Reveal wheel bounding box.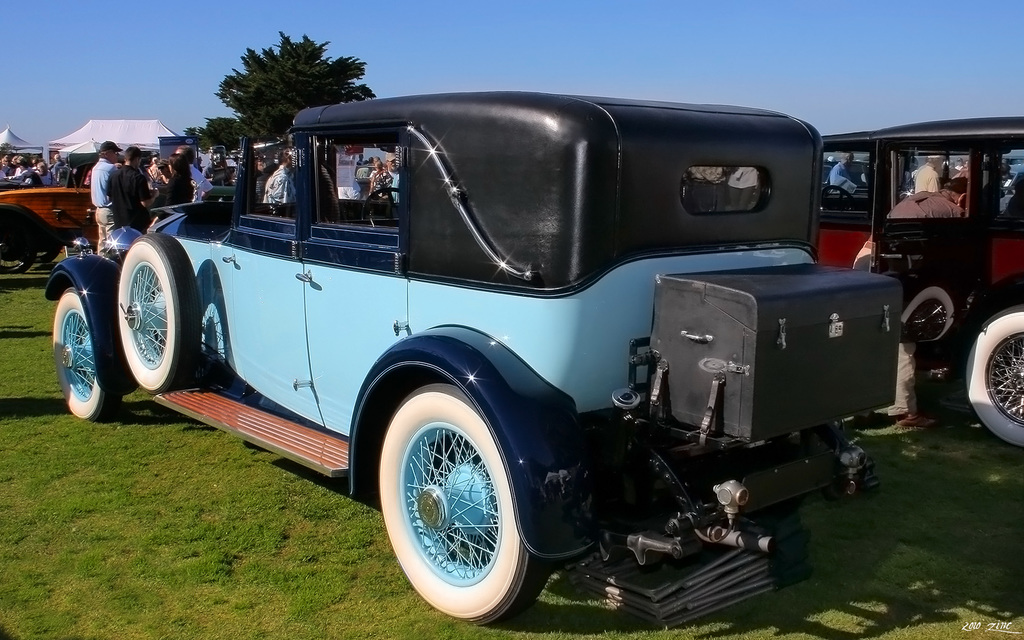
Revealed: {"left": 0, "top": 216, "right": 35, "bottom": 276}.
